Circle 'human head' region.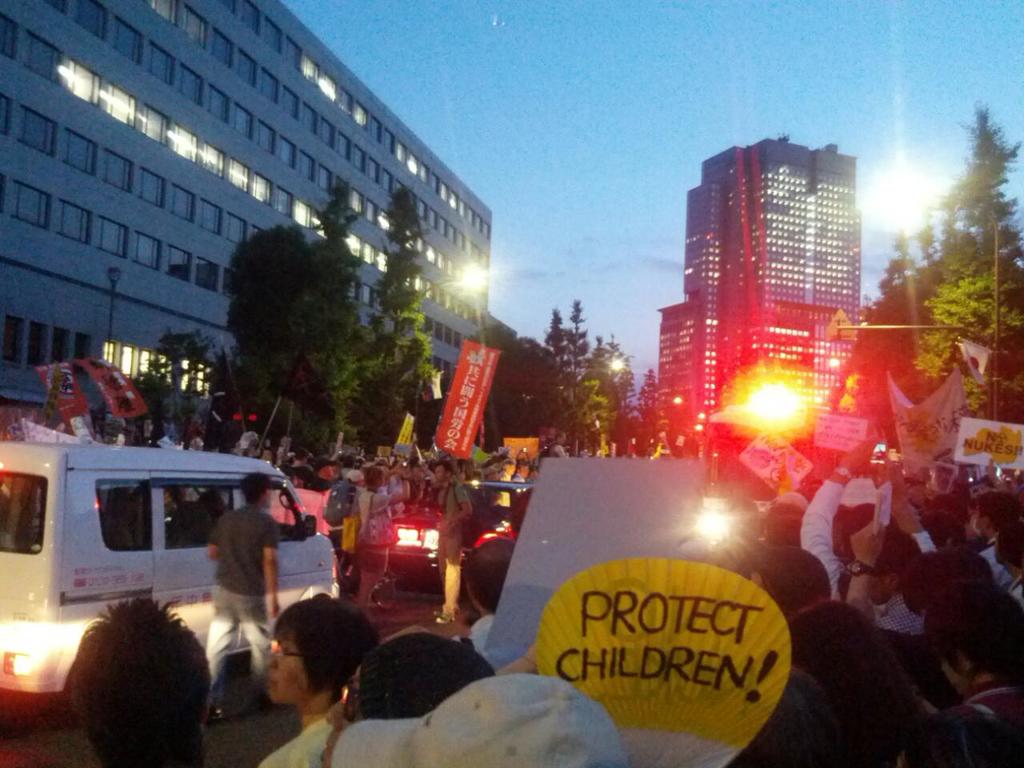
Region: 924,579,1023,701.
